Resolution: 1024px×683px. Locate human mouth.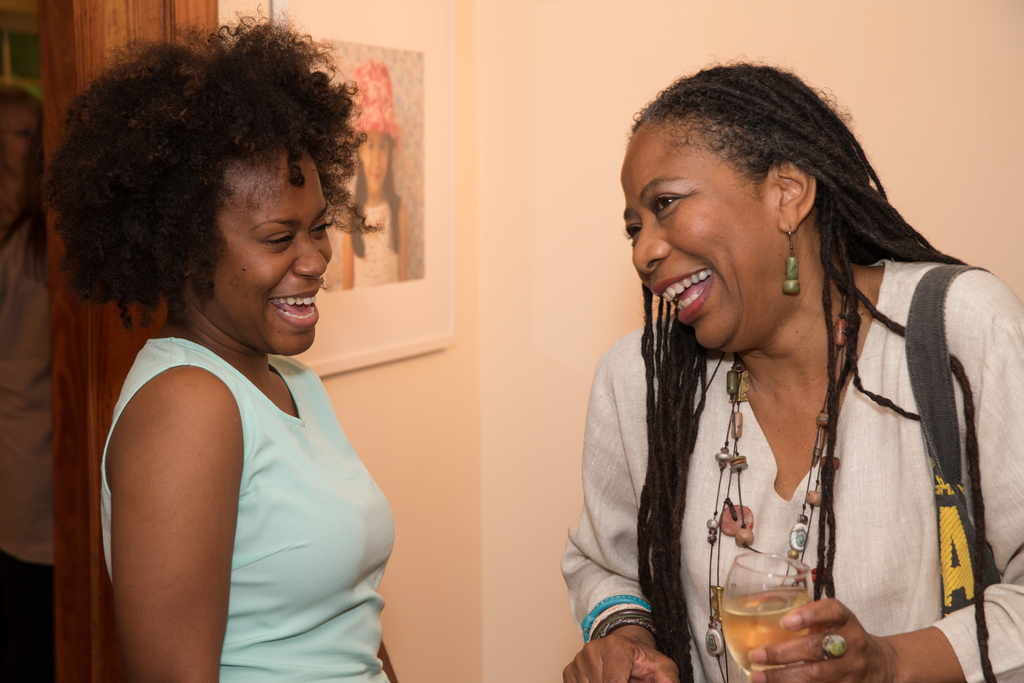
x1=270 y1=287 x2=321 y2=324.
